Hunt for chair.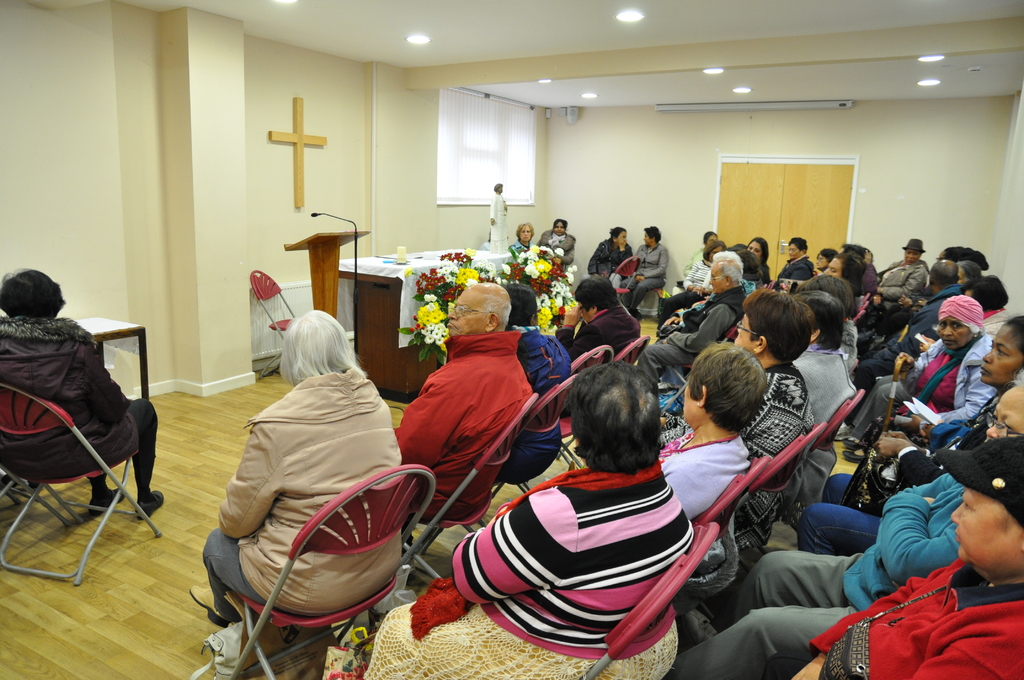
Hunted down at left=695, top=453, right=770, bottom=631.
